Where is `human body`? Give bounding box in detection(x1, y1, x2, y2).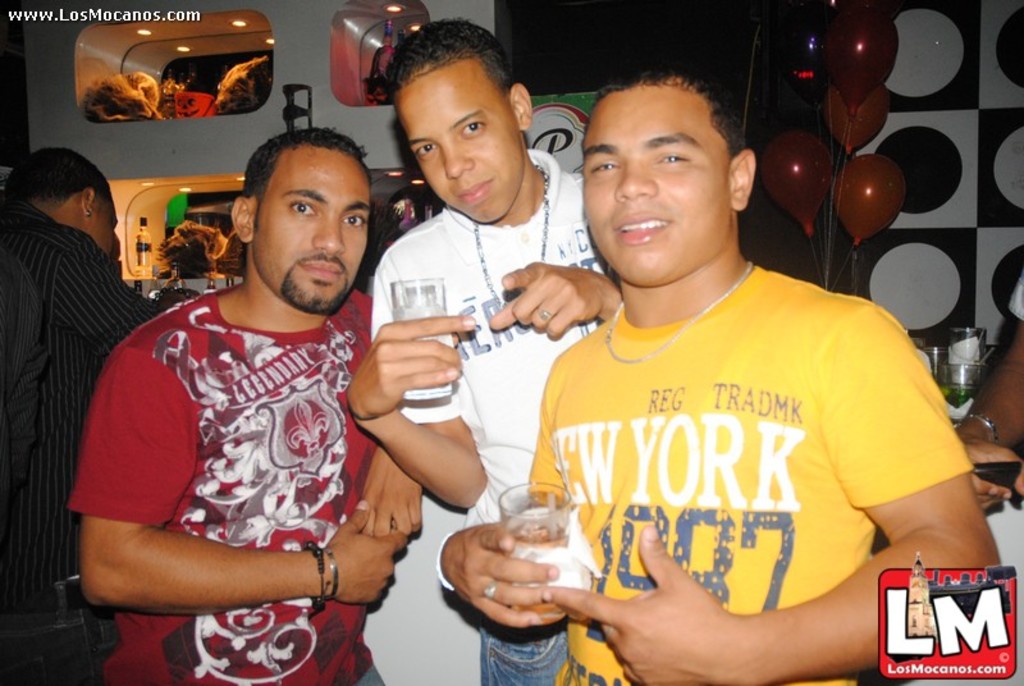
detection(436, 58, 1005, 685).
